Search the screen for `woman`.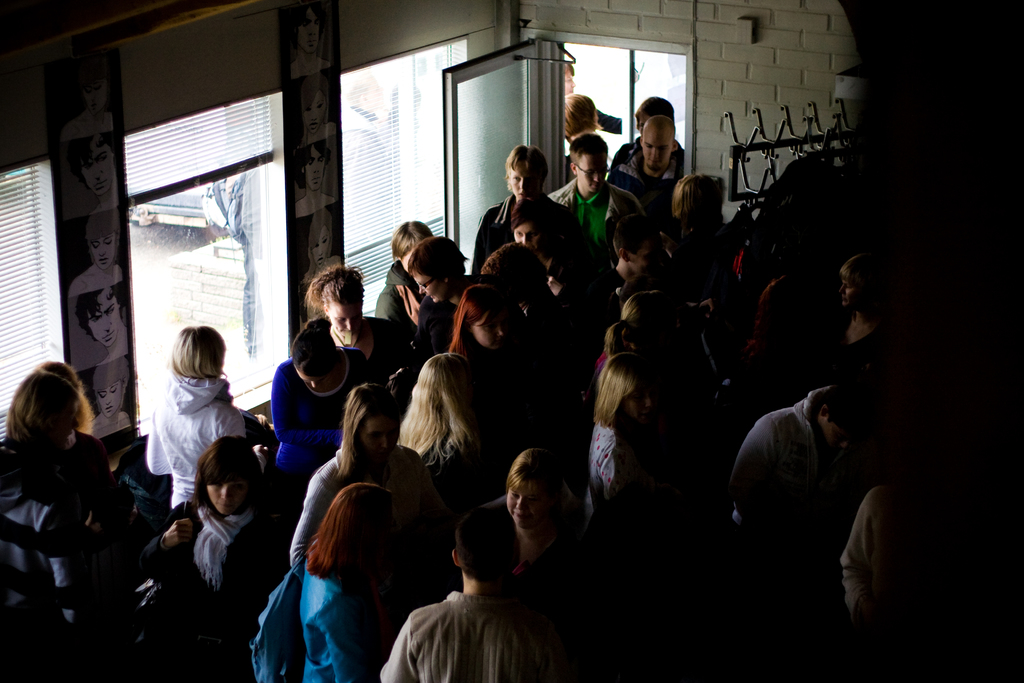
Found at (298,489,403,682).
